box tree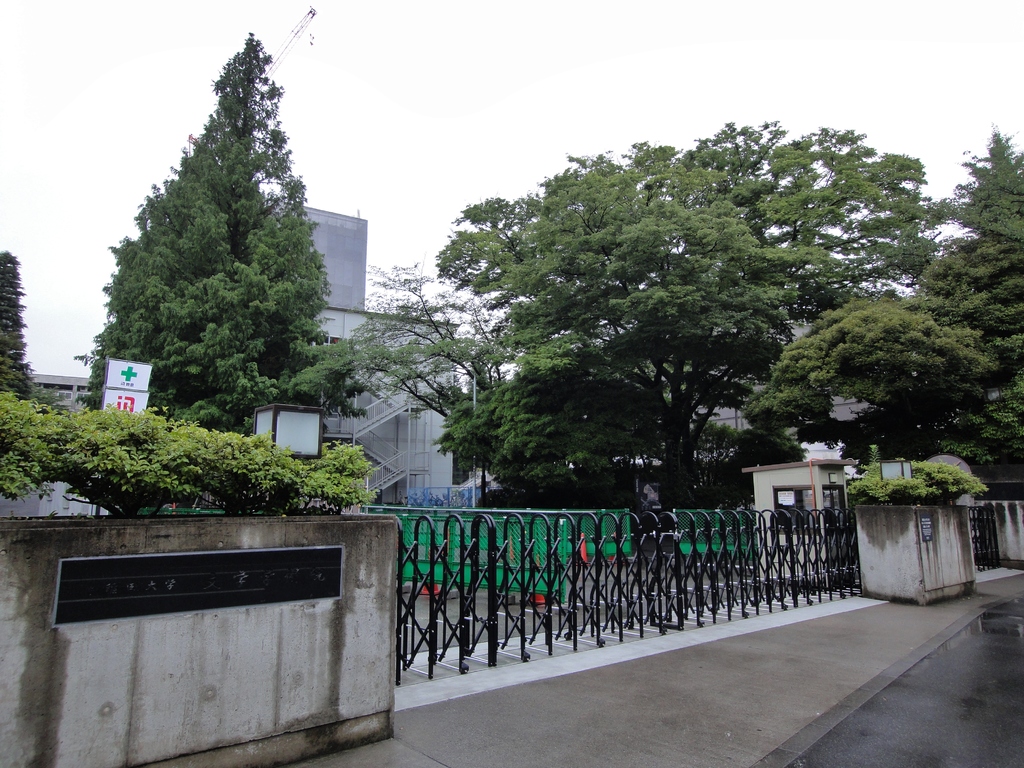
351/257/513/484
